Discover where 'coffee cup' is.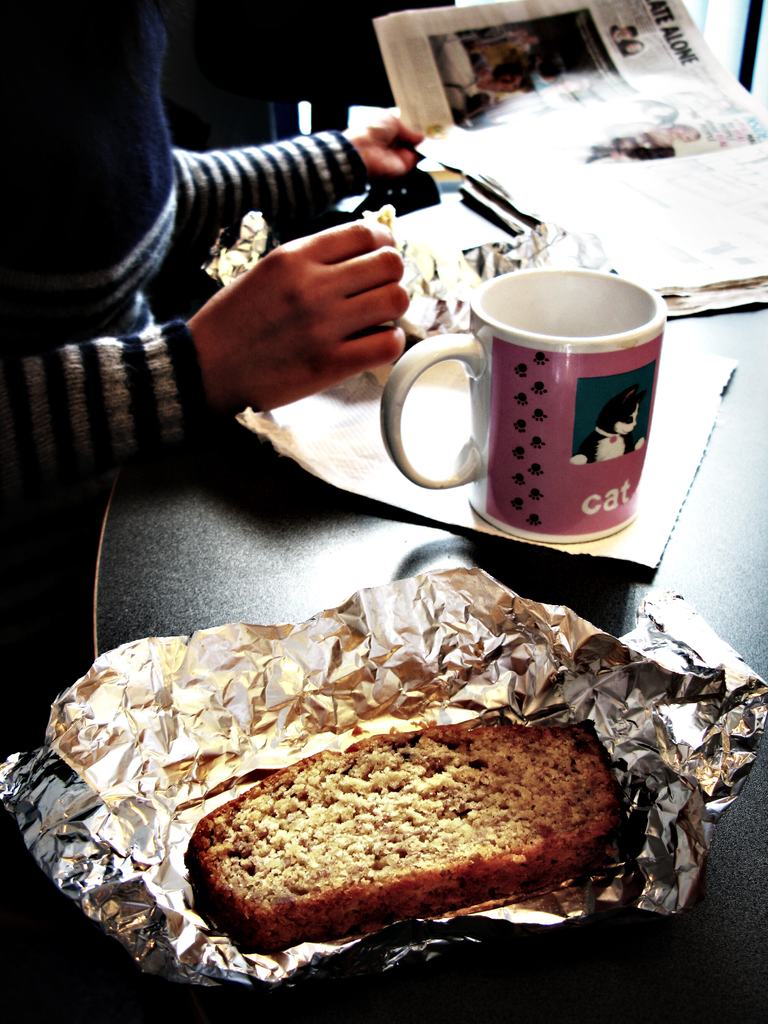
Discovered at box(376, 261, 665, 540).
